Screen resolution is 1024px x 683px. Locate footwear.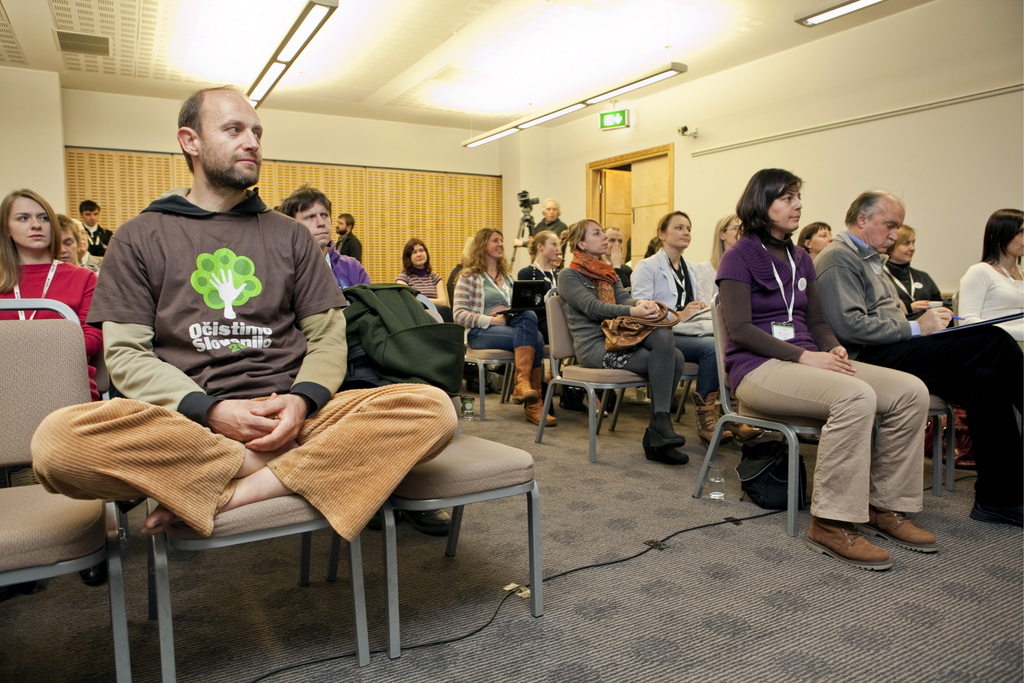
detection(641, 427, 689, 466).
